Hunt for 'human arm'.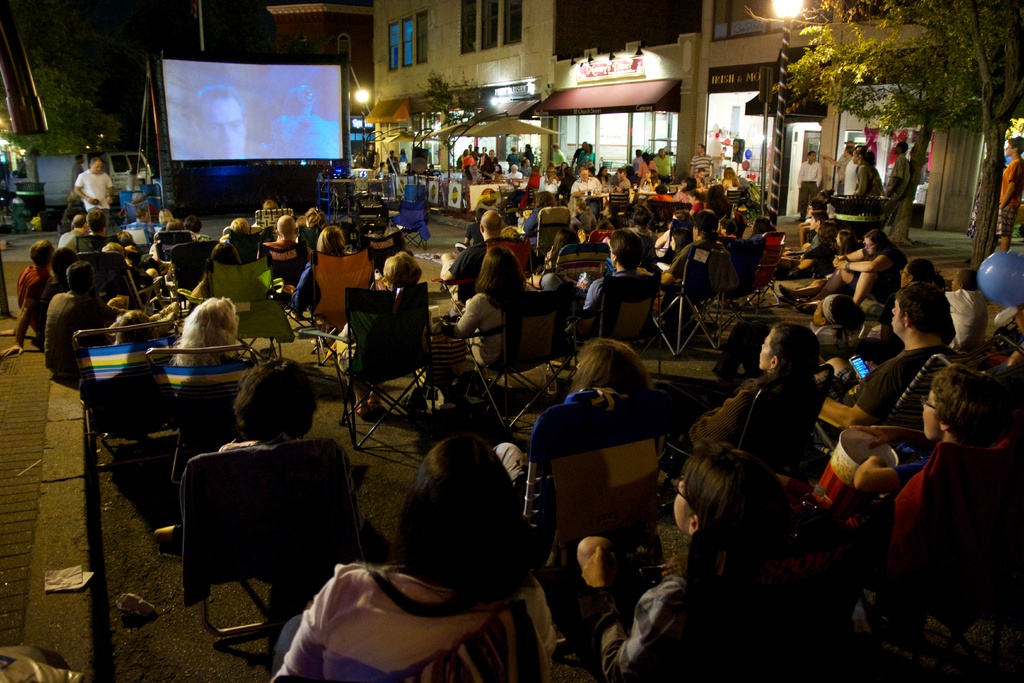
Hunted down at left=305, top=245, right=317, bottom=269.
